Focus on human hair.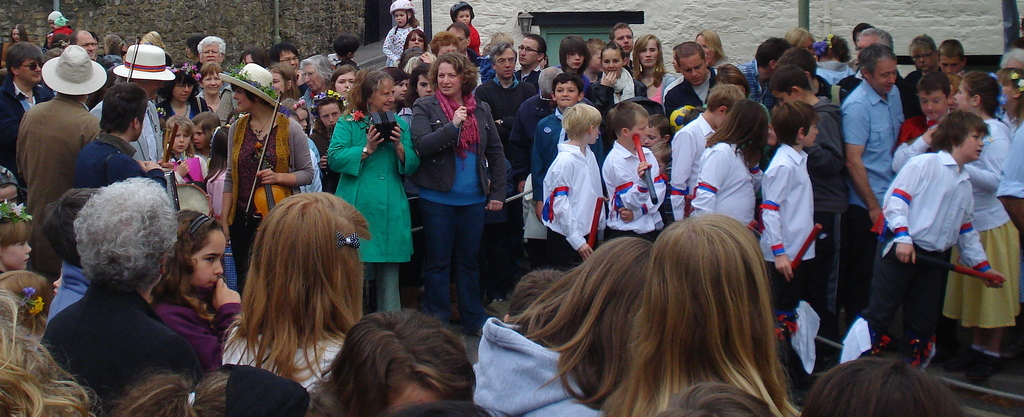
Focused at <bbox>552, 71, 586, 99</bbox>.
